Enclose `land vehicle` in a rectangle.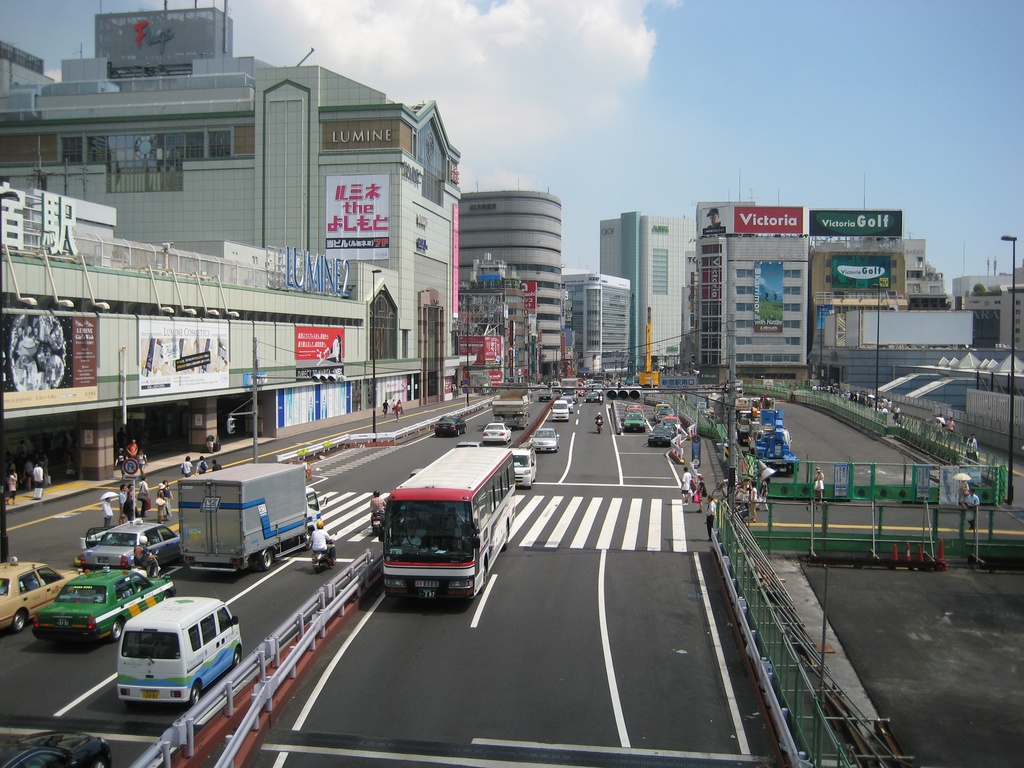
rect(558, 393, 574, 414).
